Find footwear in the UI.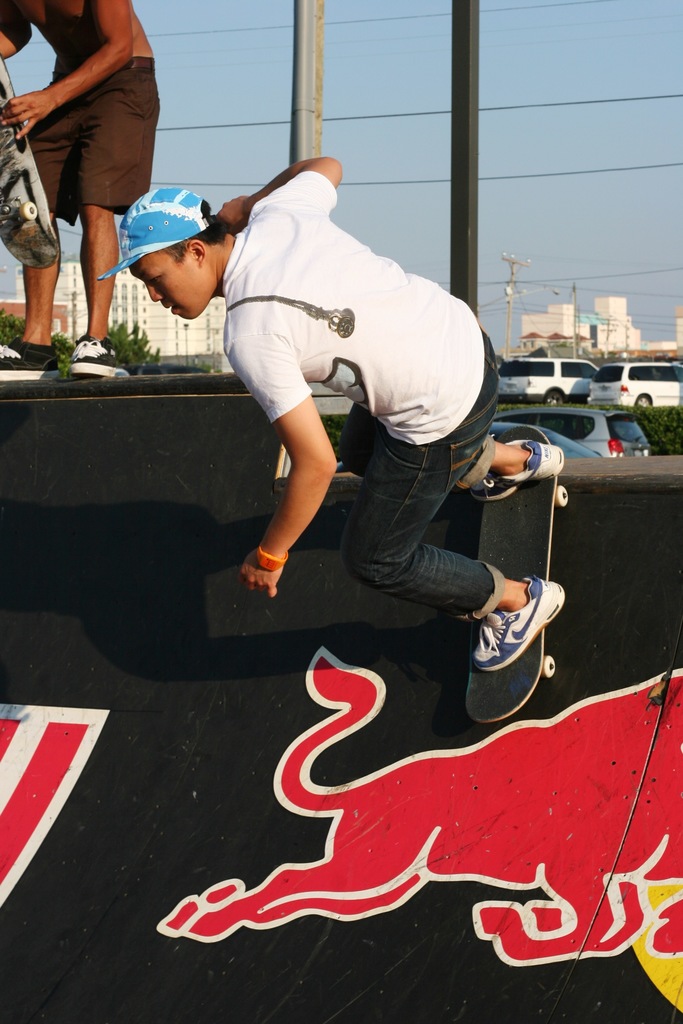
UI element at bbox(470, 571, 570, 674).
